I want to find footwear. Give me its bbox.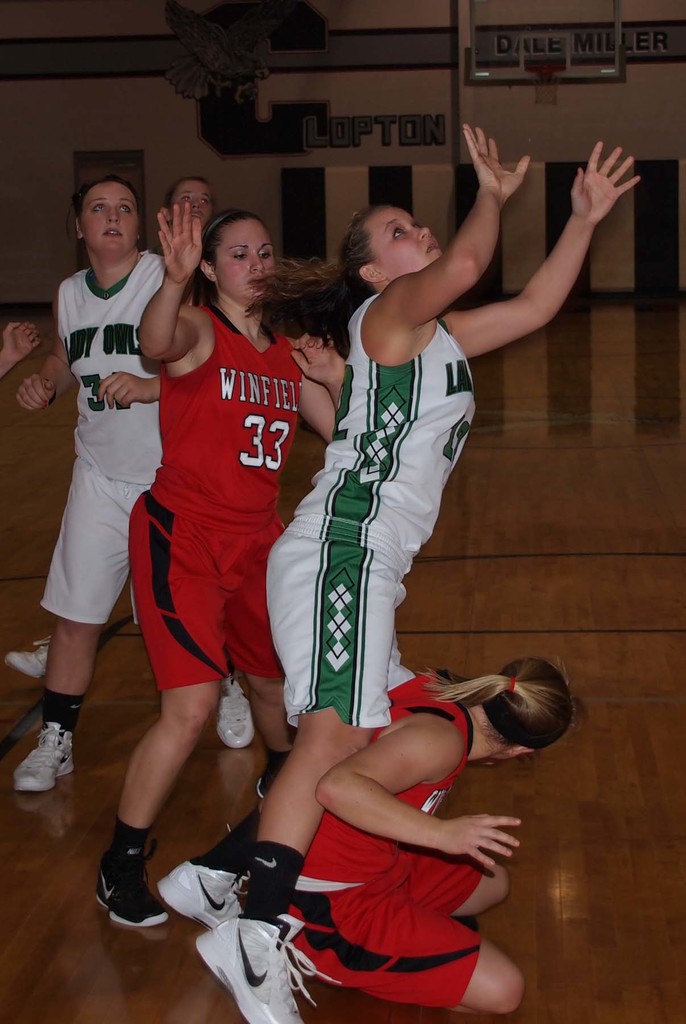
crop(188, 900, 301, 1023).
